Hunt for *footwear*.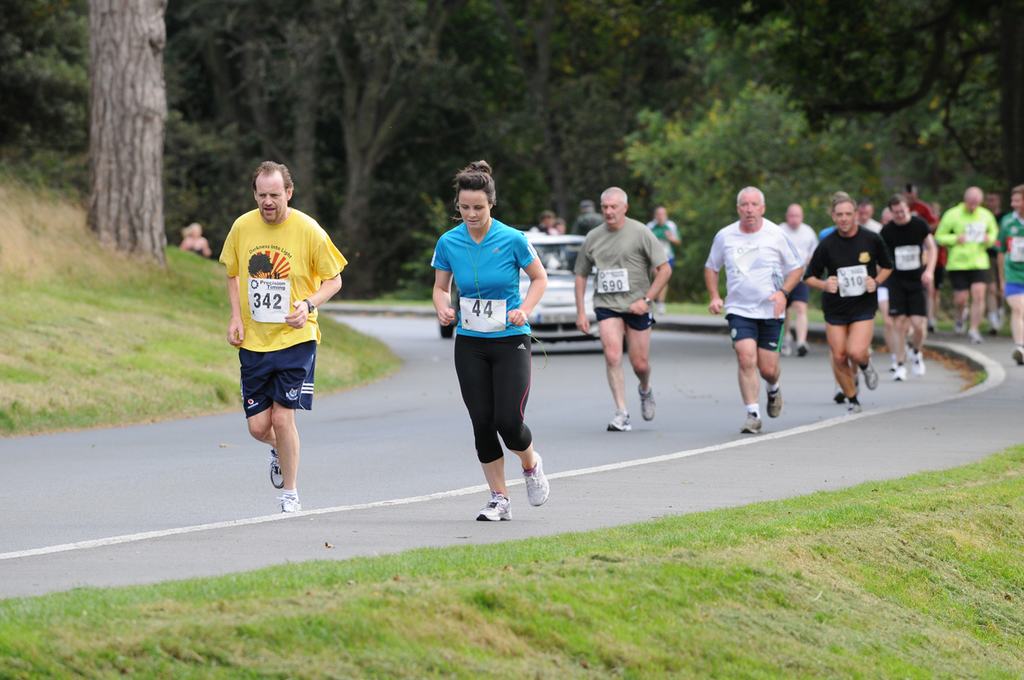
Hunted down at (954,321,964,332).
